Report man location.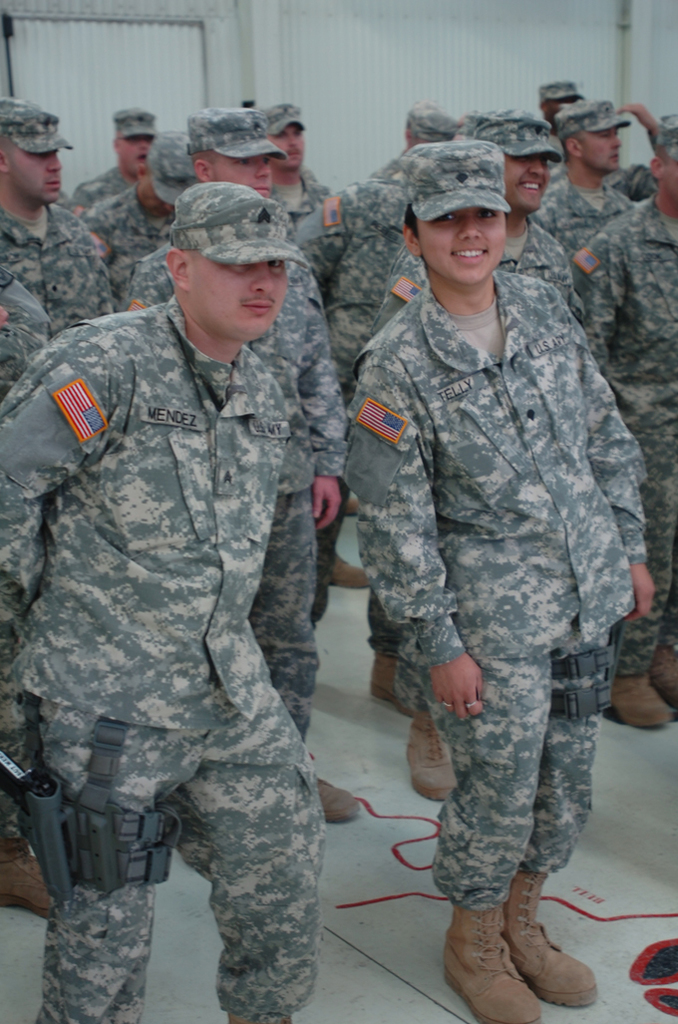
Report: <box>526,95,634,281</box>.
